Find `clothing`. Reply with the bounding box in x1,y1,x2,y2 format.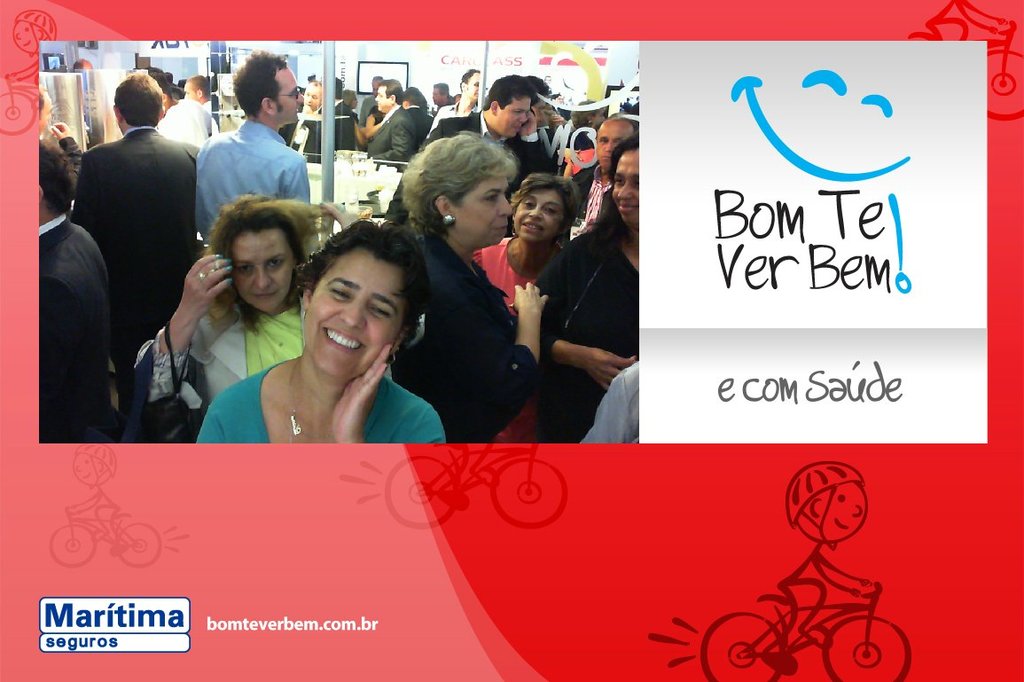
551,122,569,153.
